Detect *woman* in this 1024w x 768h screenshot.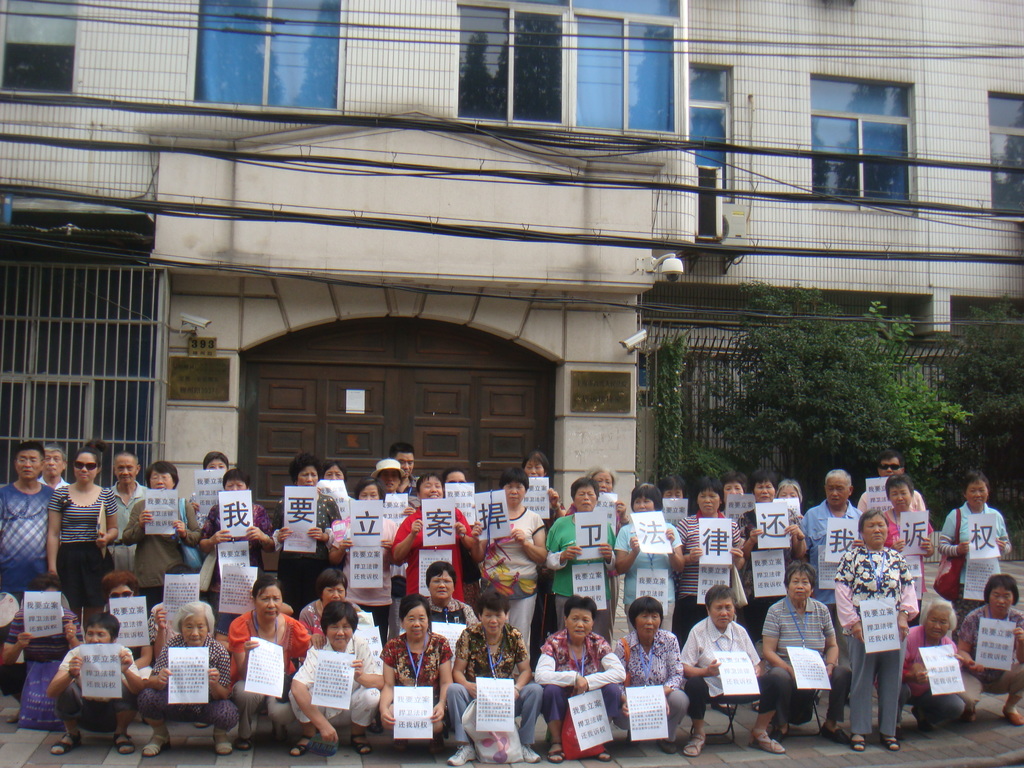
Detection: 468 466 547 667.
